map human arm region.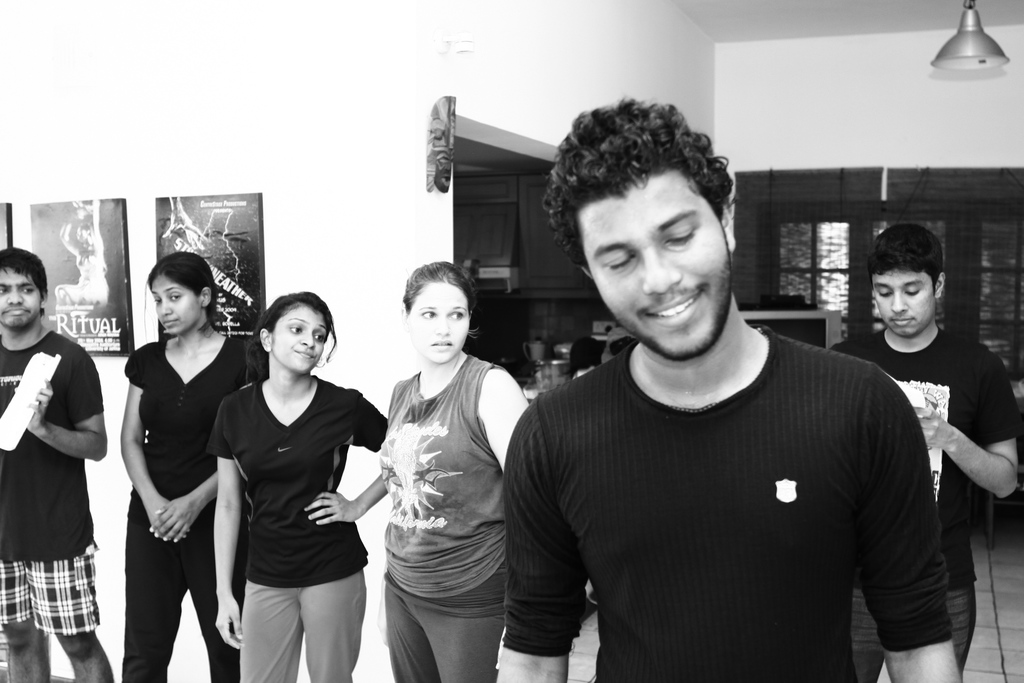
Mapped to bbox(148, 342, 260, 547).
